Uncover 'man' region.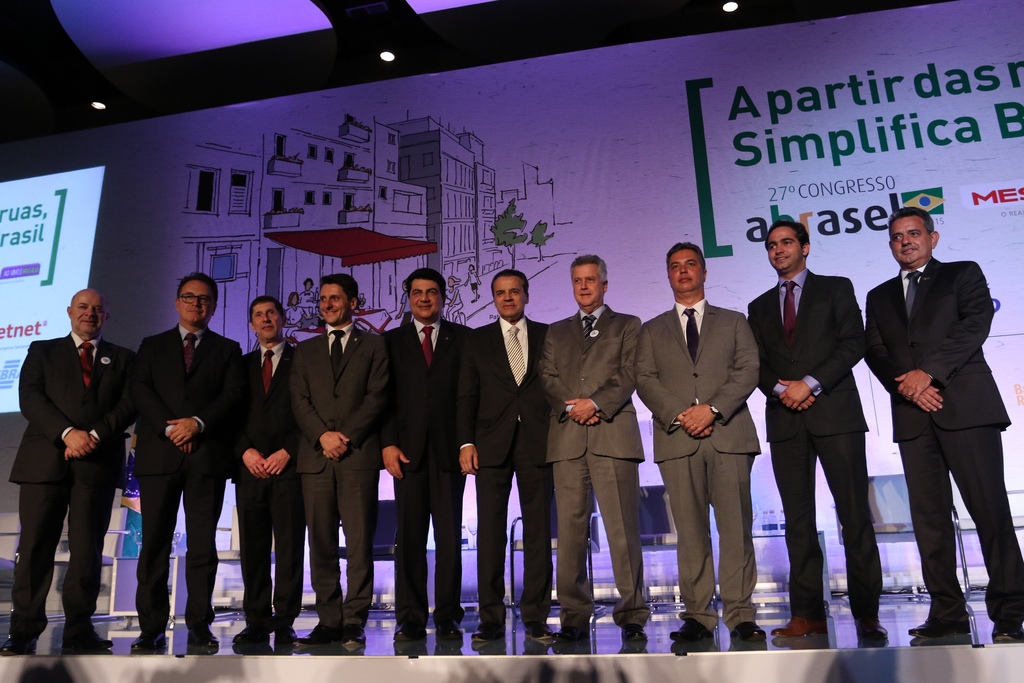
Uncovered: l=240, t=298, r=303, b=651.
